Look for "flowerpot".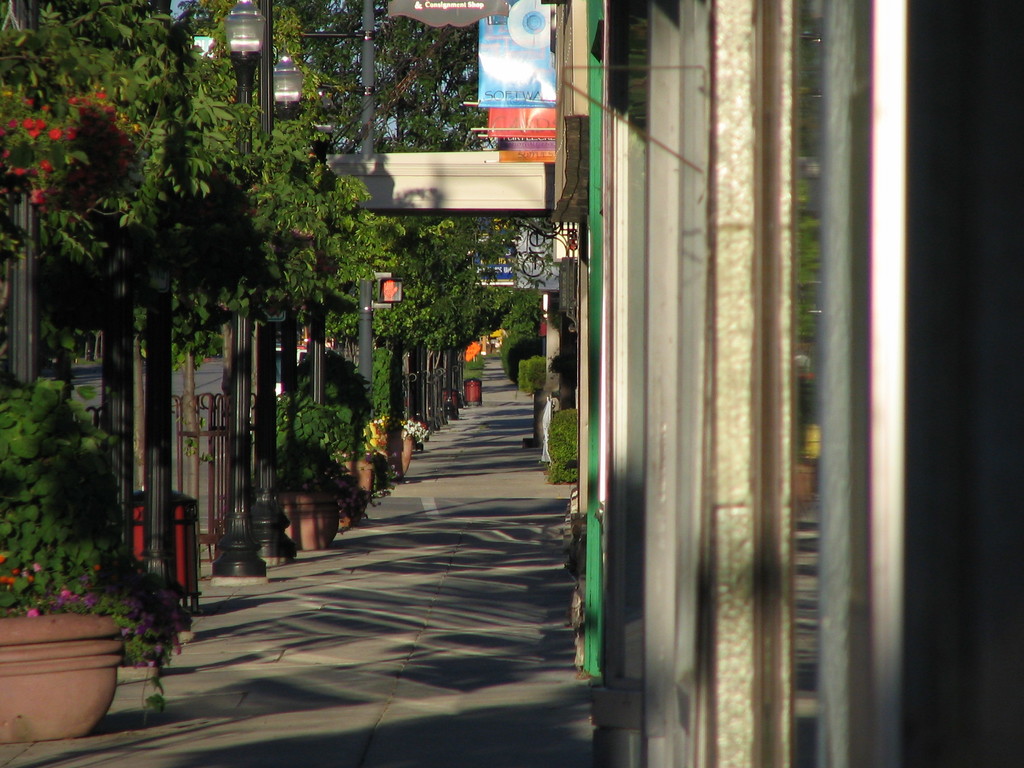
Found: 396, 438, 410, 475.
